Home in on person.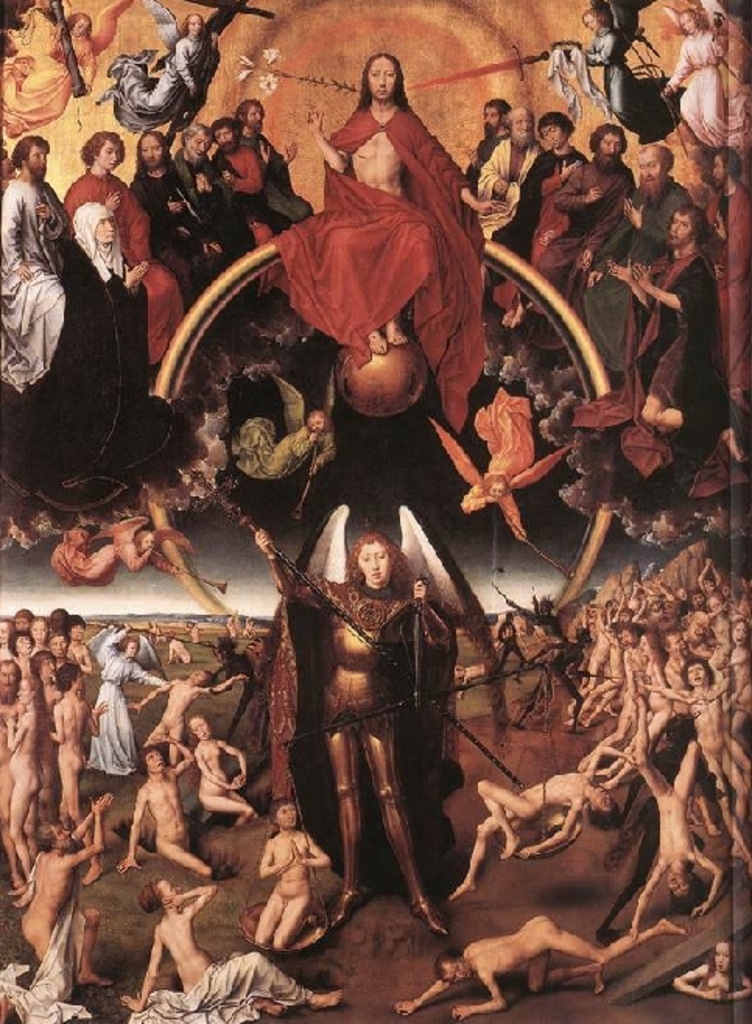
Homed in at Rect(545, 132, 621, 265).
